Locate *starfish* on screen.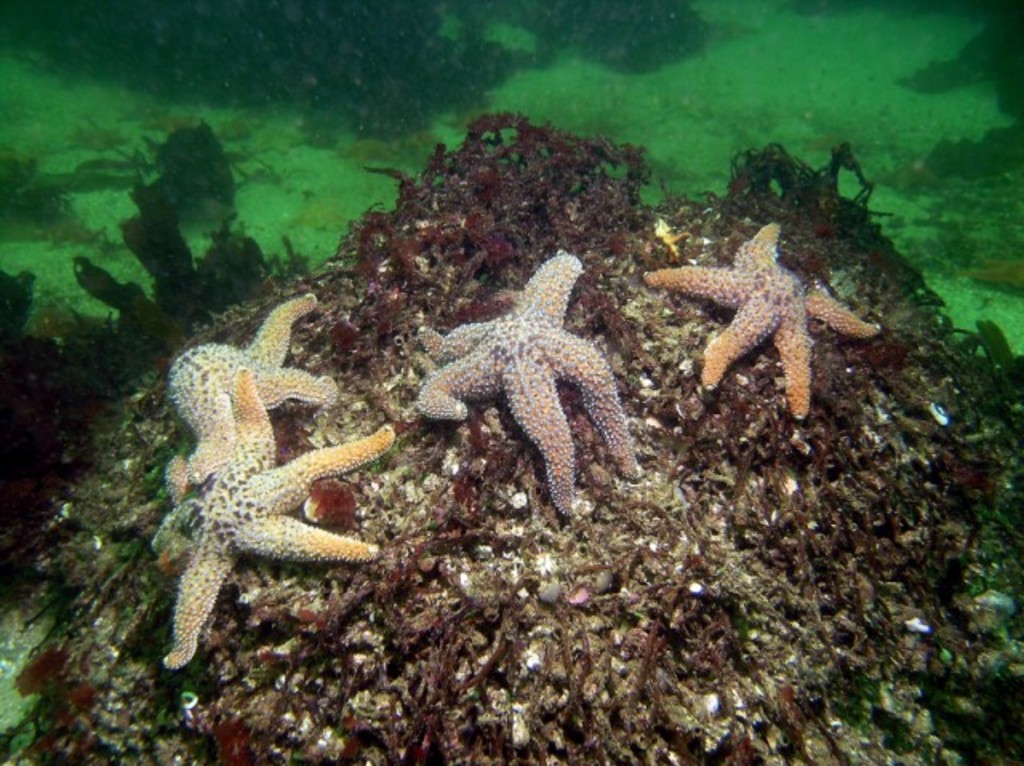
On screen at [414, 248, 642, 517].
